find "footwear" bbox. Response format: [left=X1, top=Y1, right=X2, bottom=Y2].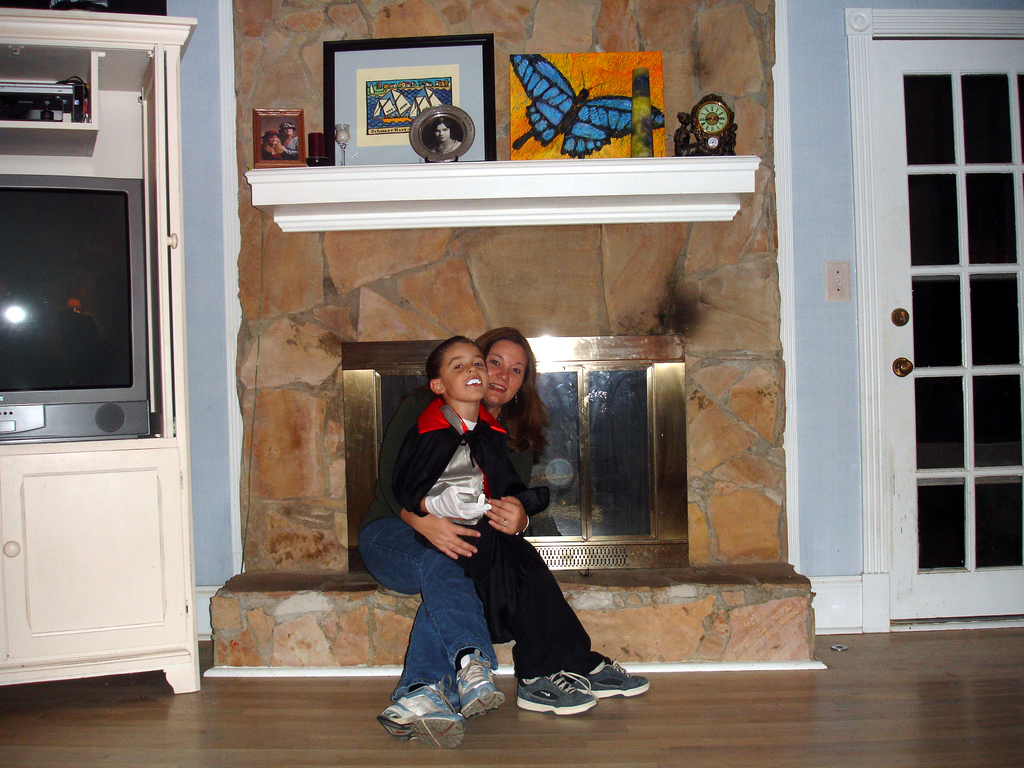
[left=570, top=651, right=650, bottom=707].
